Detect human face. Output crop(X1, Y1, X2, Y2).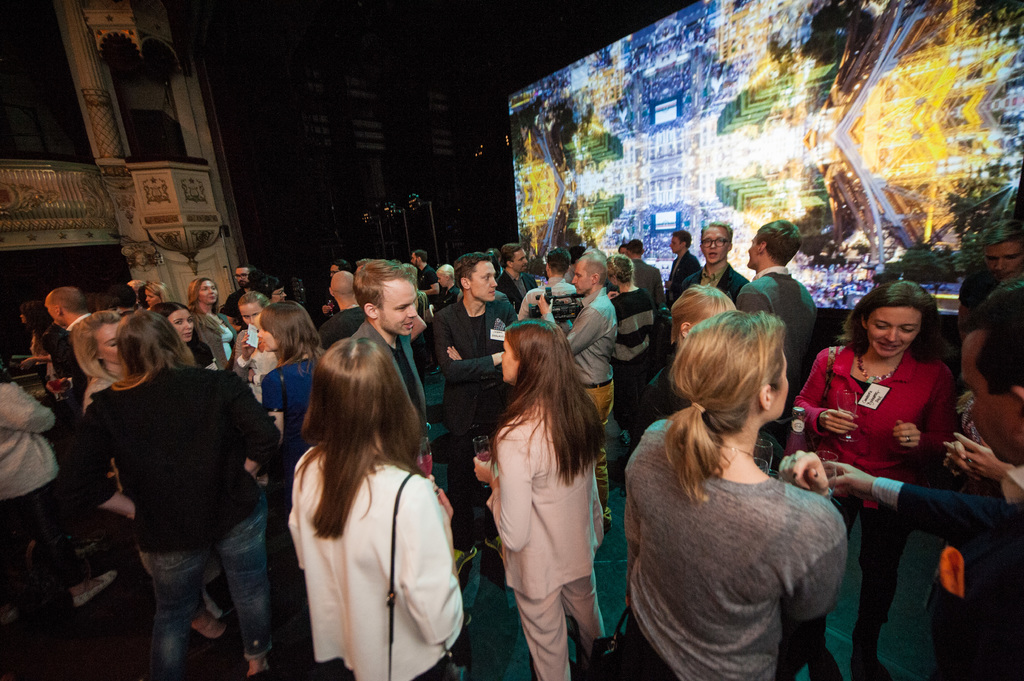
crop(570, 267, 591, 296).
